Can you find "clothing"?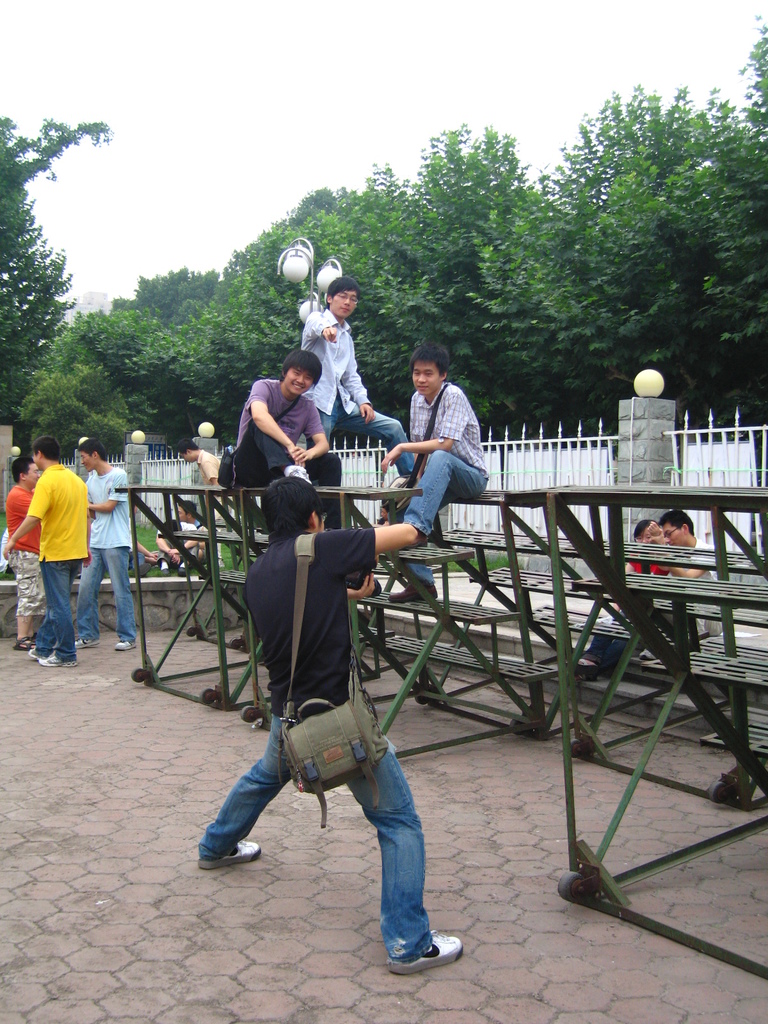
Yes, bounding box: x1=301 y1=309 x2=409 y2=476.
